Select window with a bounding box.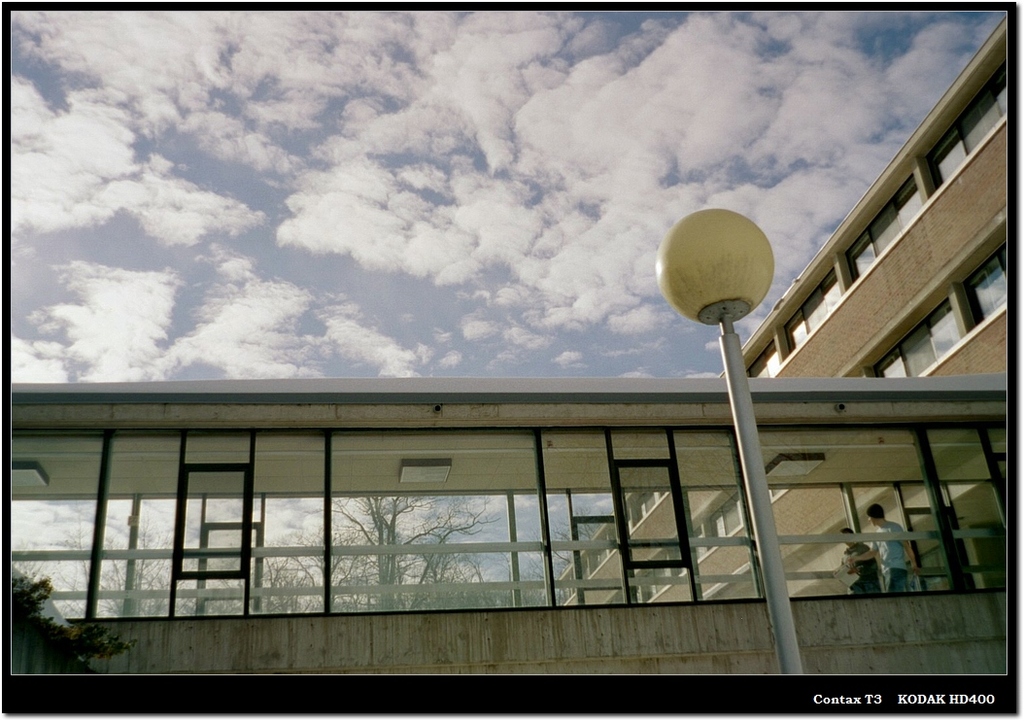
region(743, 341, 779, 377).
